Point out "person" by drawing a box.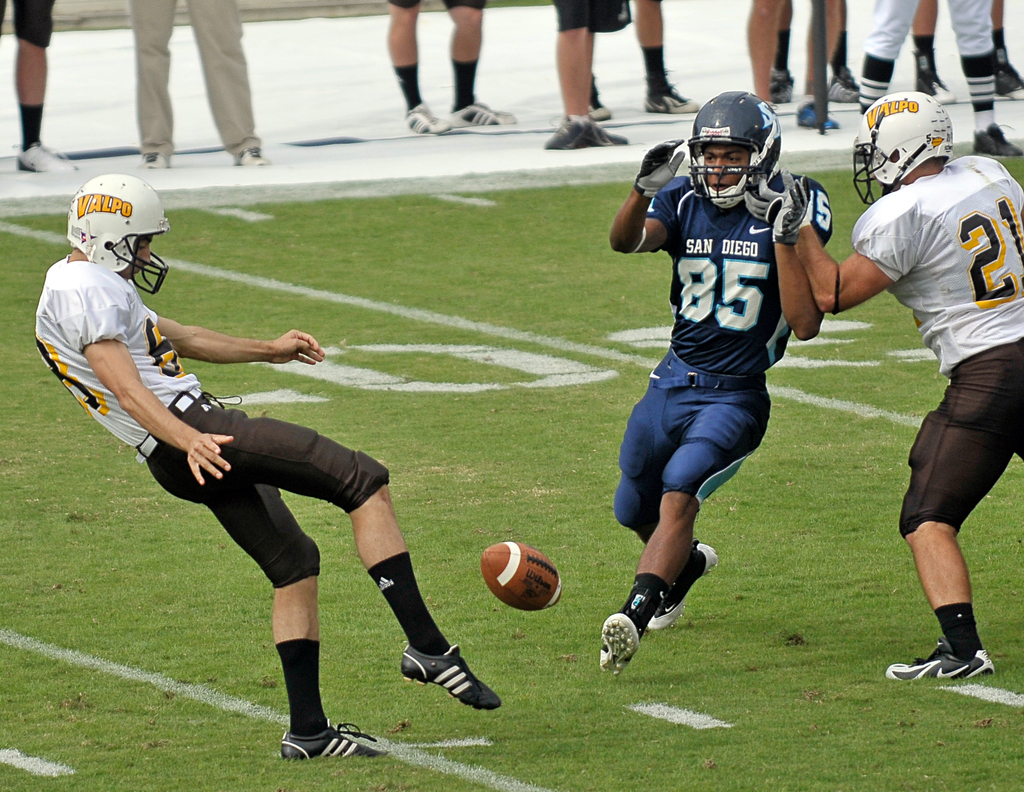
BBox(590, 0, 707, 117).
